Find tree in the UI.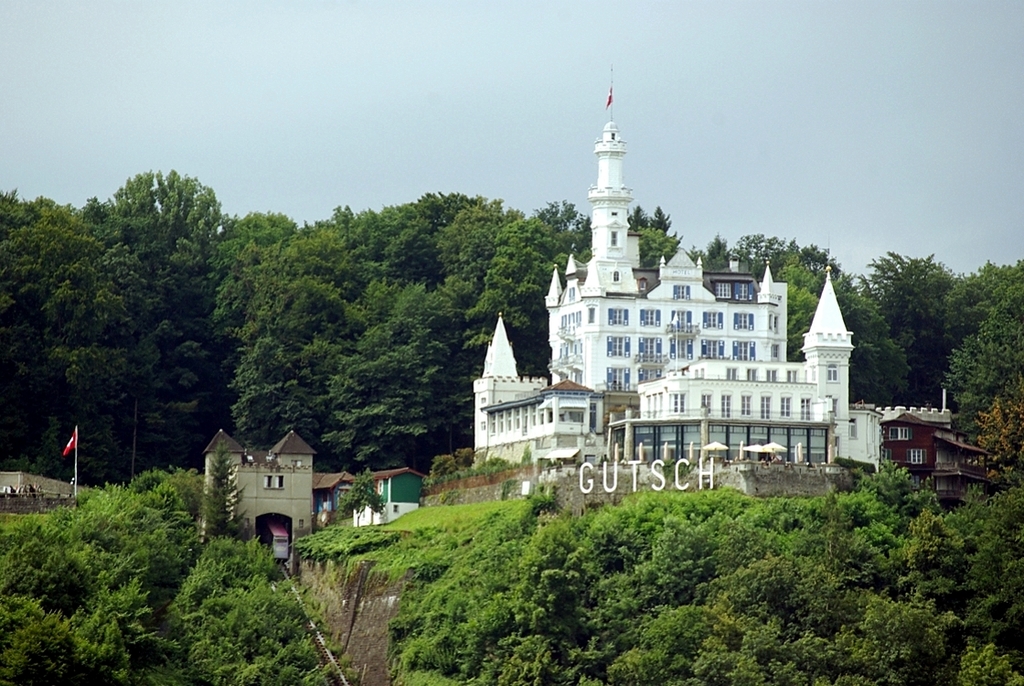
UI element at <bbox>0, 172, 69, 316</bbox>.
